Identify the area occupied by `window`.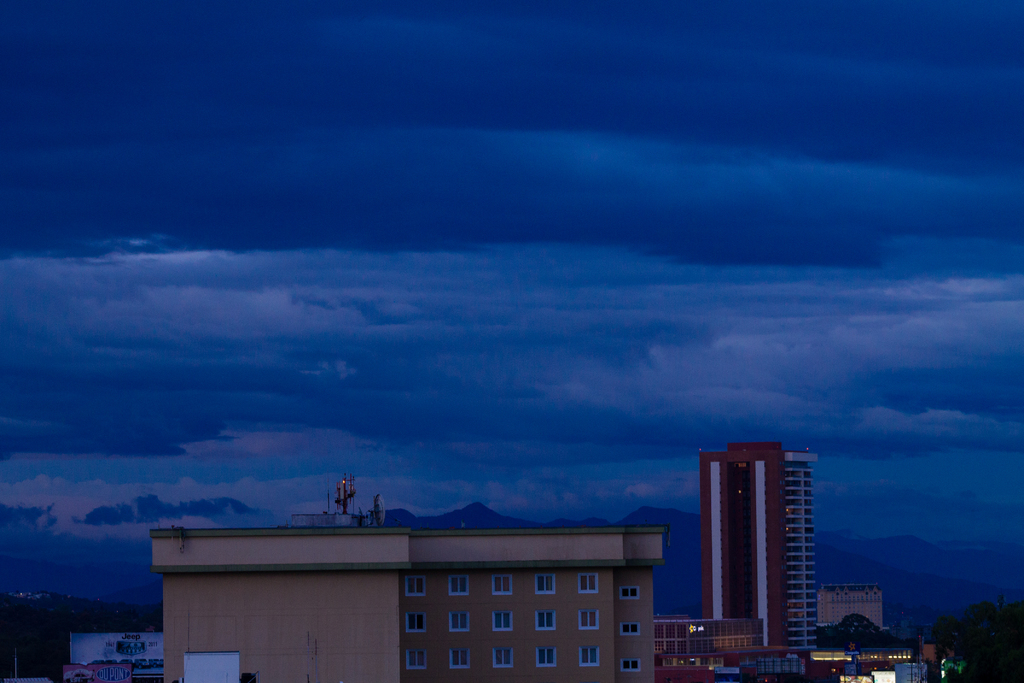
Area: x1=493 y1=650 x2=514 y2=667.
